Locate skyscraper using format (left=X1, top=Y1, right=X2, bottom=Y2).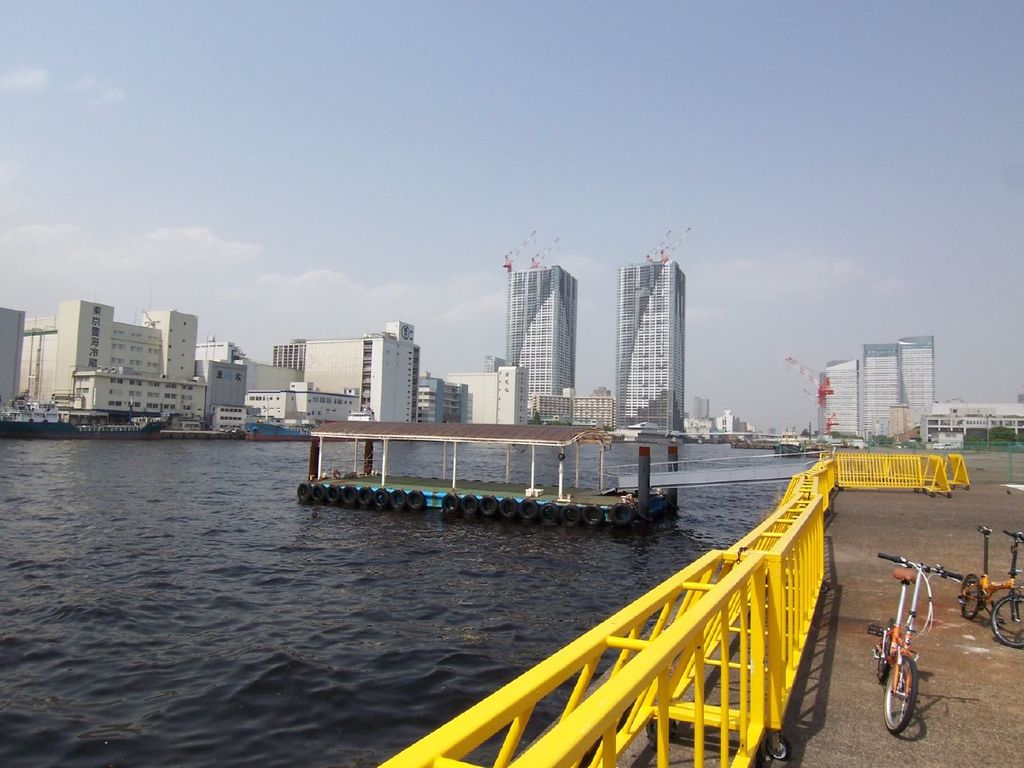
(left=857, top=341, right=906, bottom=442).
